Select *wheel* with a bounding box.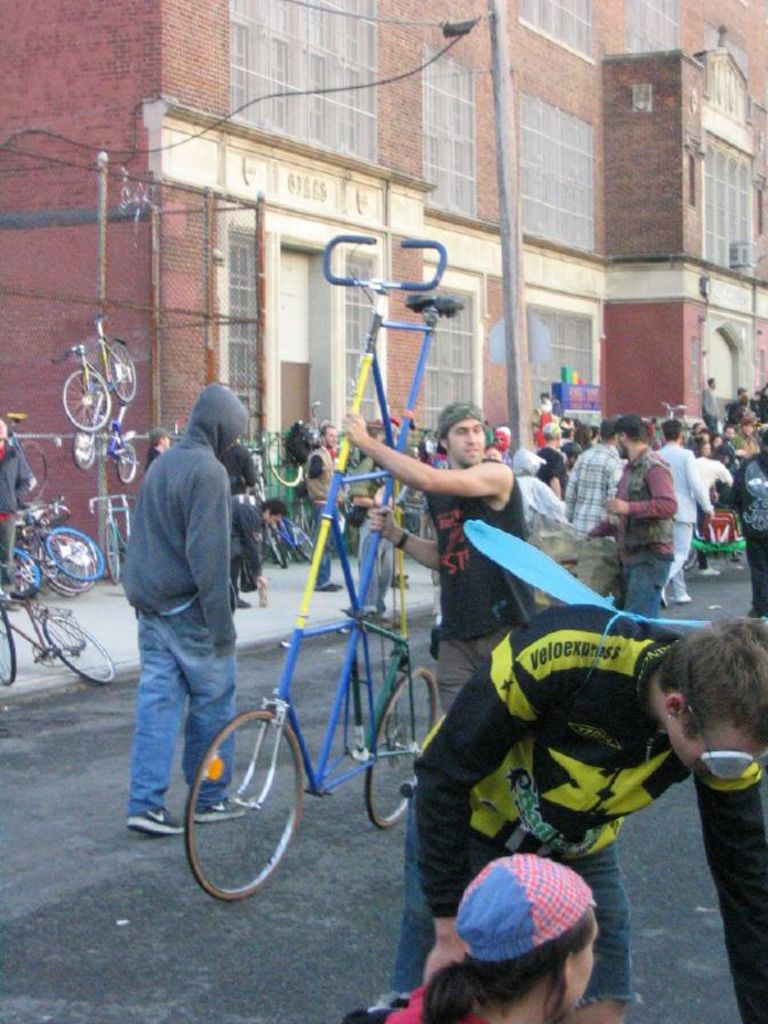
{"x1": 46, "y1": 534, "x2": 95, "y2": 593}.
